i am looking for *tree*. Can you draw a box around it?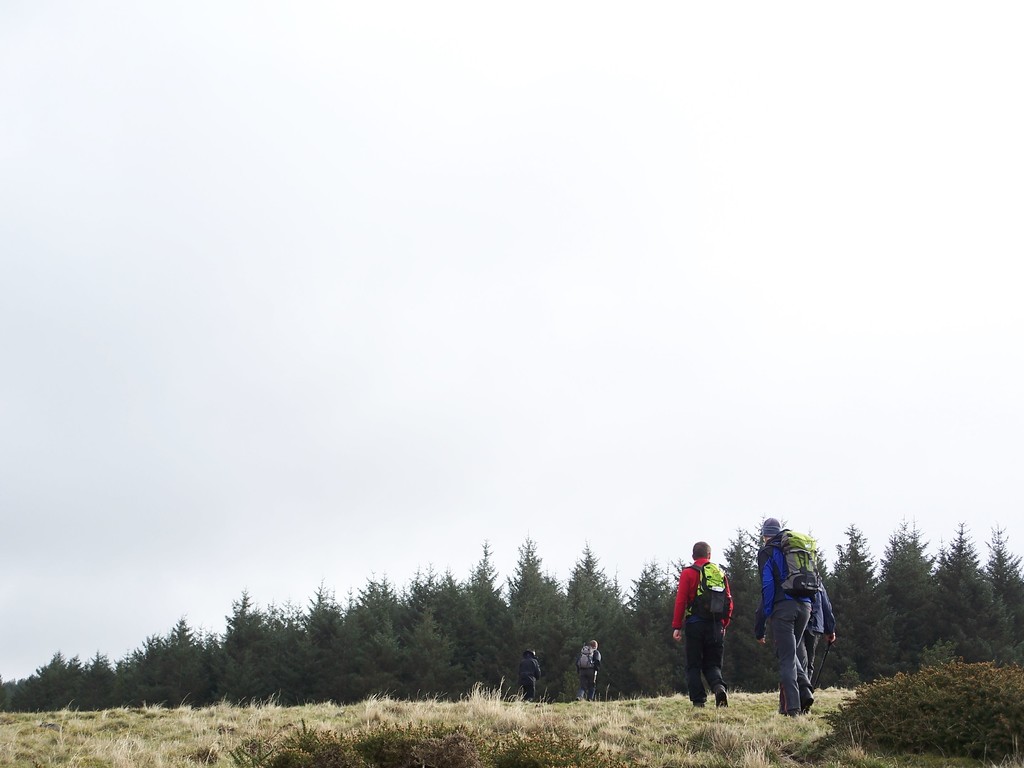
Sure, the bounding box is locate(828, 525, 901, 673).
